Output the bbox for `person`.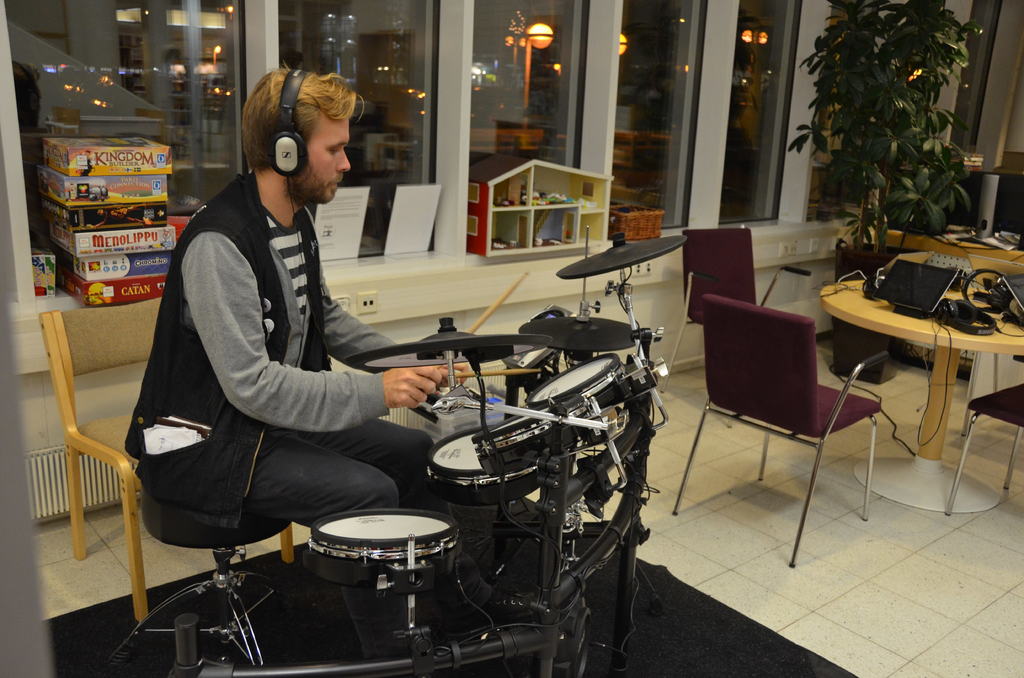
region(169, 40, 495, 650).
